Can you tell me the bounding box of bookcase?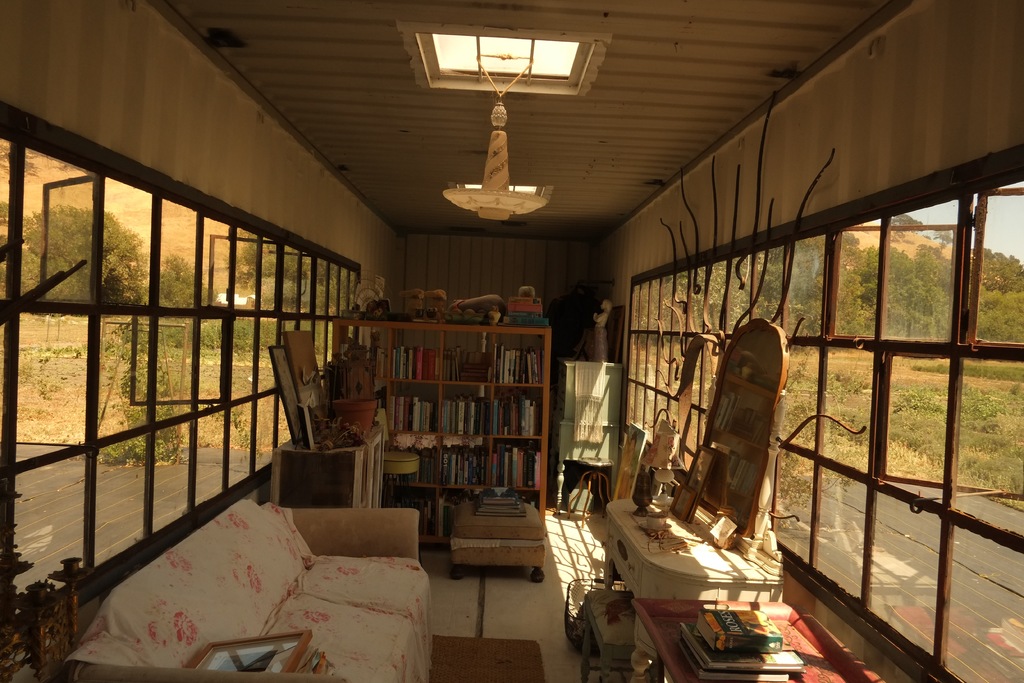
select_region(330, 315, 555, 550).
